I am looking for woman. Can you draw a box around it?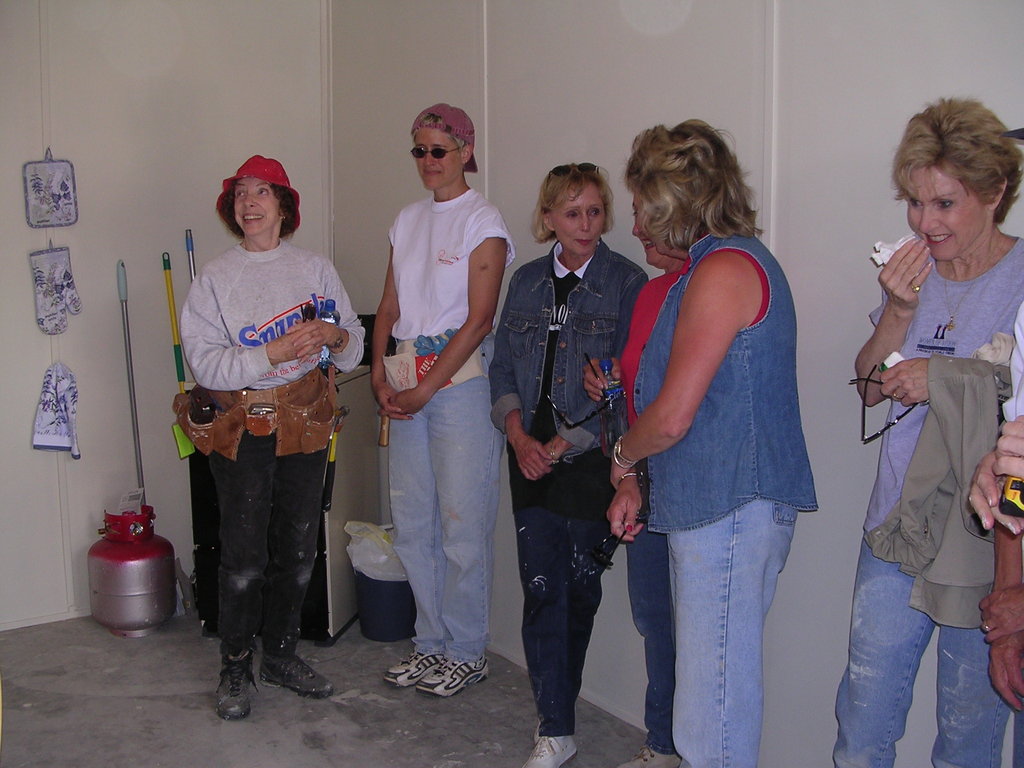
Sure, the bounding box is select_region(828, 95, 1023, 767).
